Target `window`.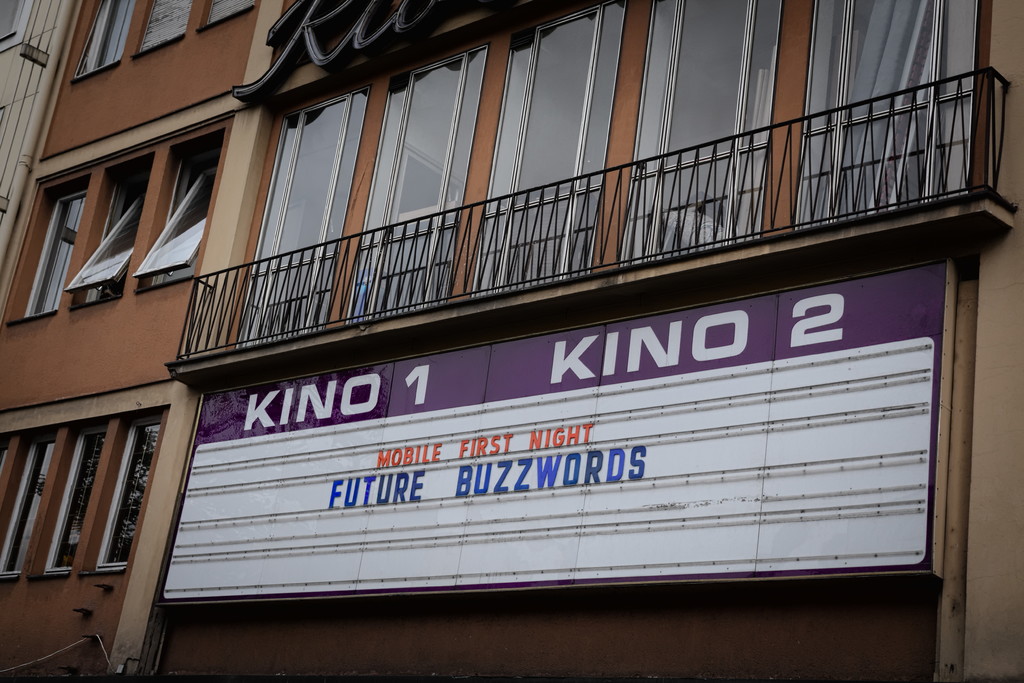
Target region: (136,123,235,287).
